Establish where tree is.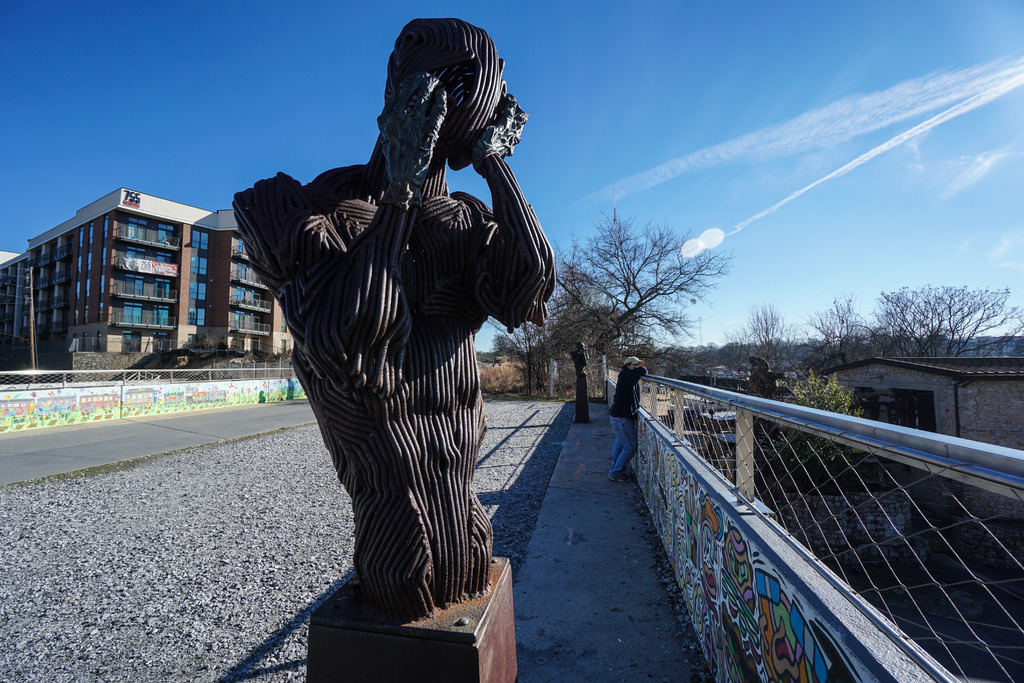
Established at BBox(522, 201, 744, 418).
